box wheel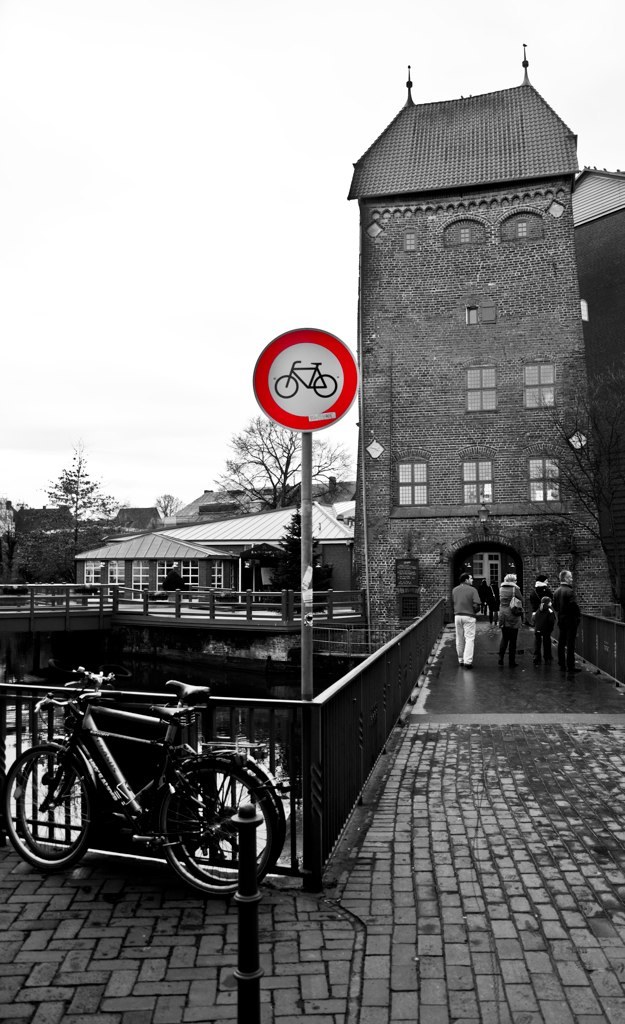
l=165, t=754, r=273, b=893
